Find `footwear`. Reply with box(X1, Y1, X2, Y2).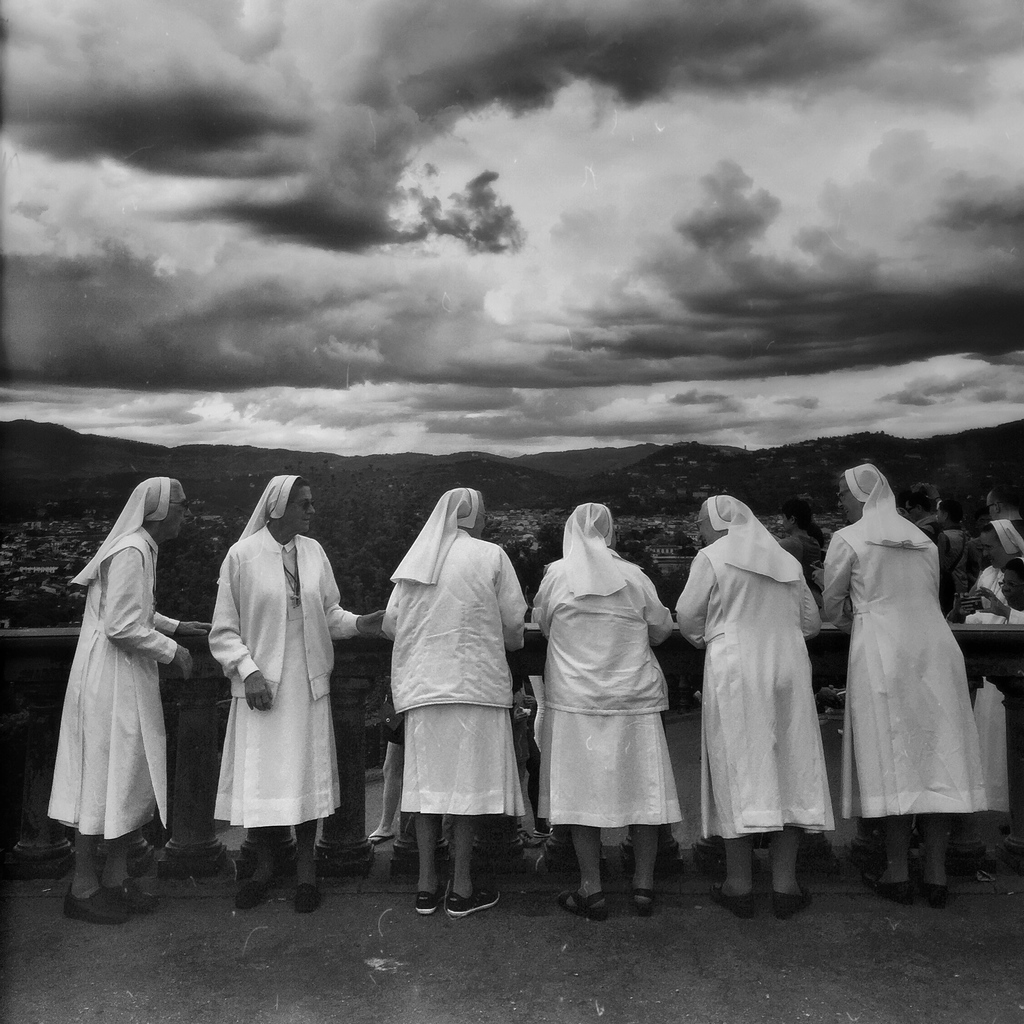
box(561, 889, 610, 921).
